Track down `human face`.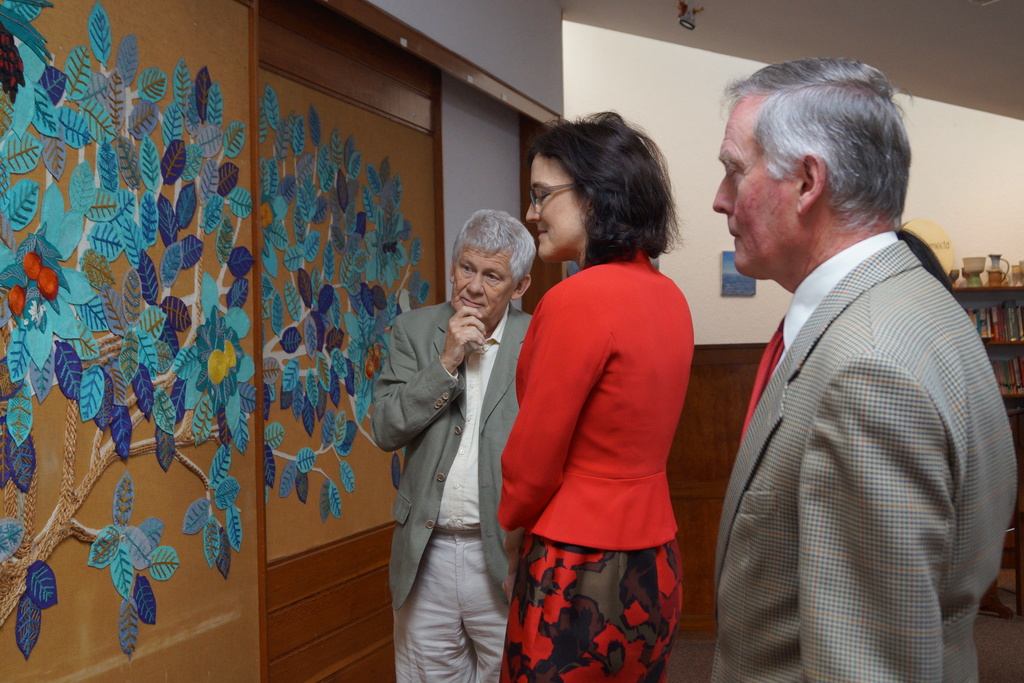
Tracked to x1=522, y1=149, x2=580, y2=267.
